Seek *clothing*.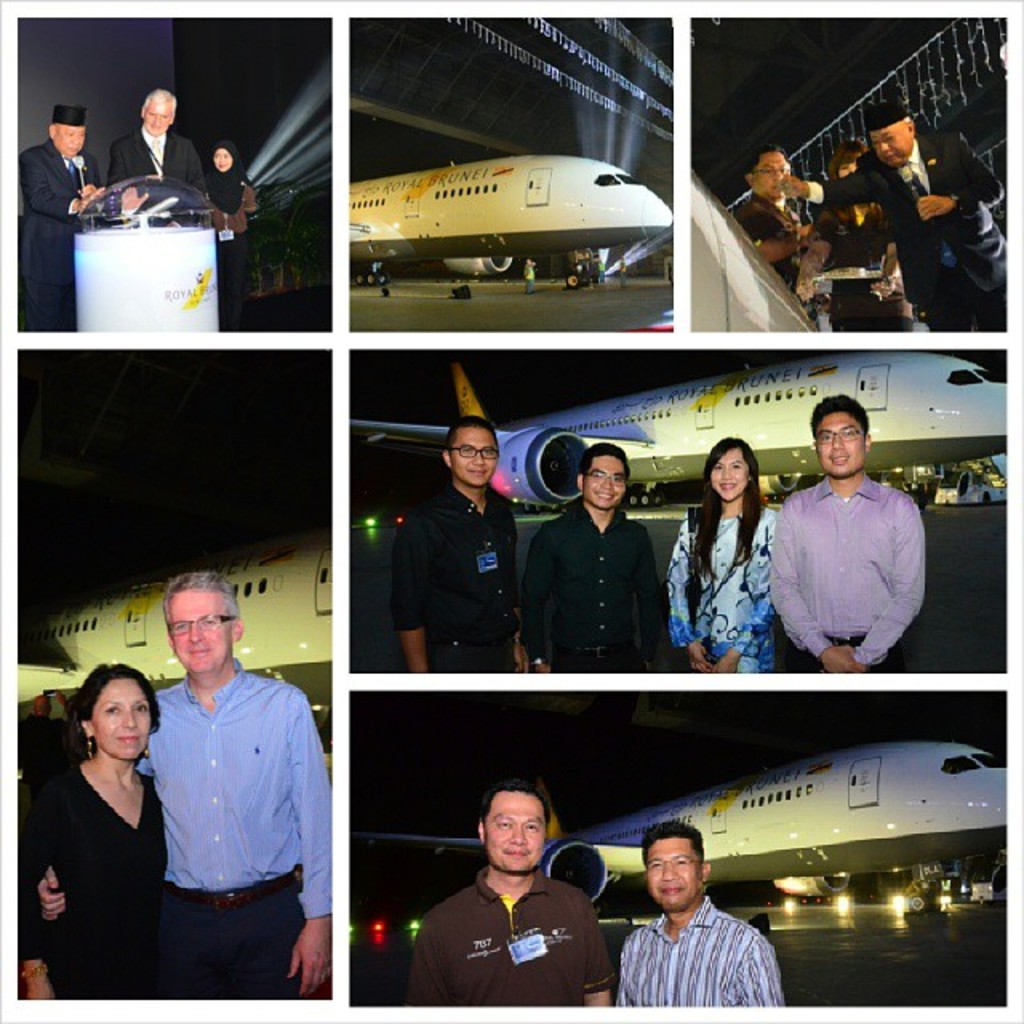
x1=11 y1=754 x2=176 y2=1003.
